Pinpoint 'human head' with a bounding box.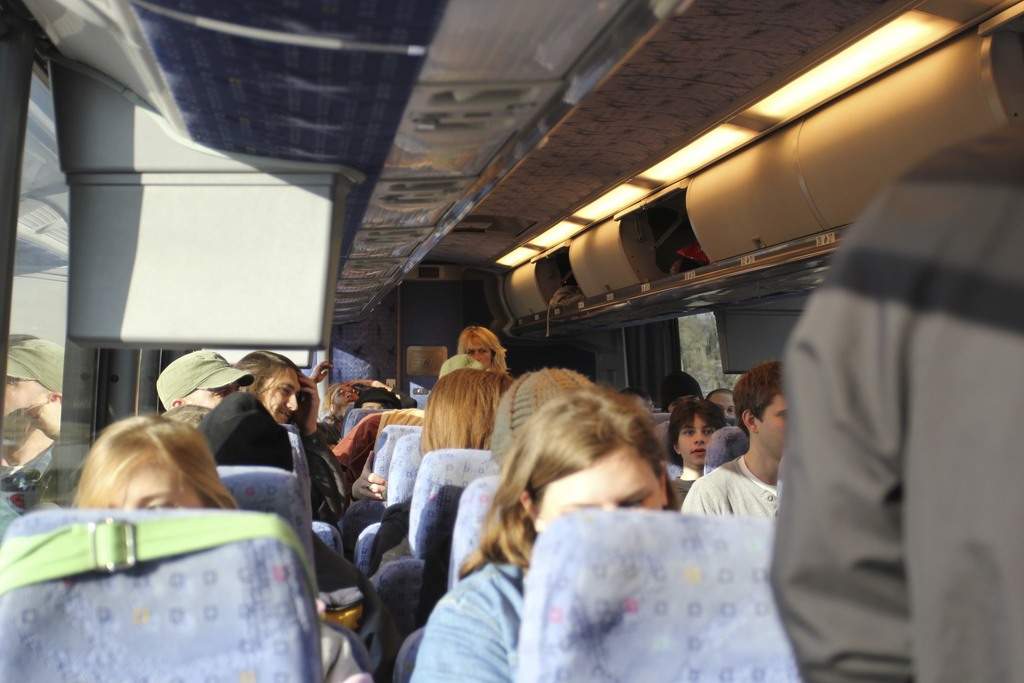
(157,347,236,422).
